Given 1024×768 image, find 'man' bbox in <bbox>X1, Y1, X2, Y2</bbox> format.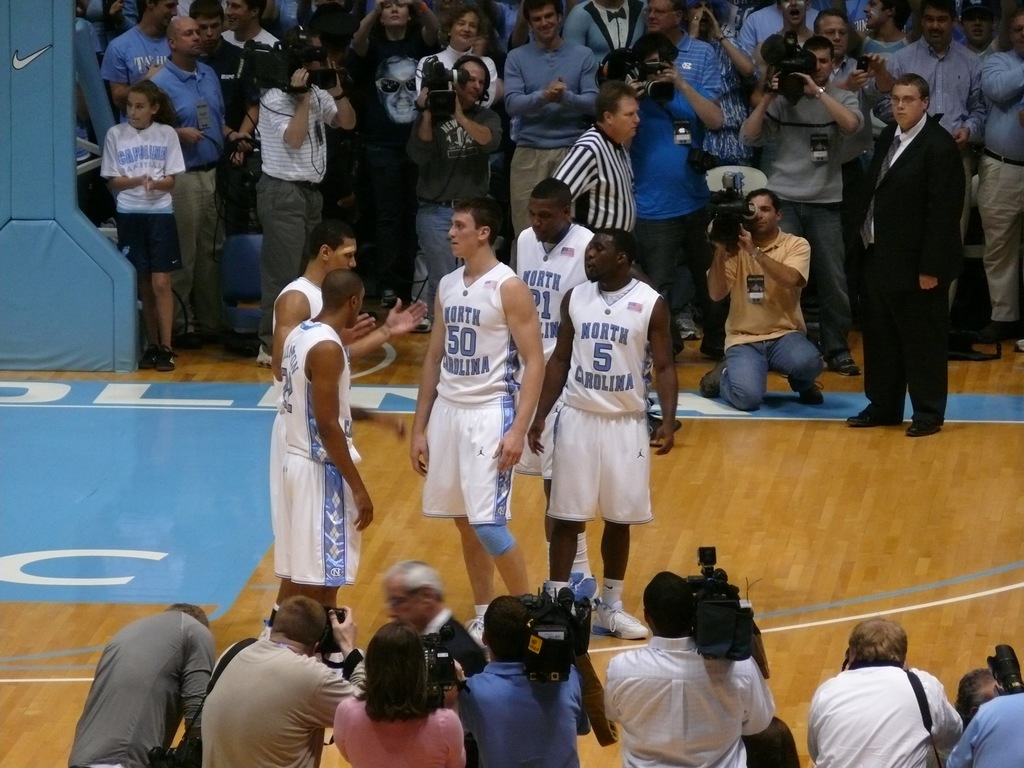
<bbox>892, 0, 991, 316</bbox>.
